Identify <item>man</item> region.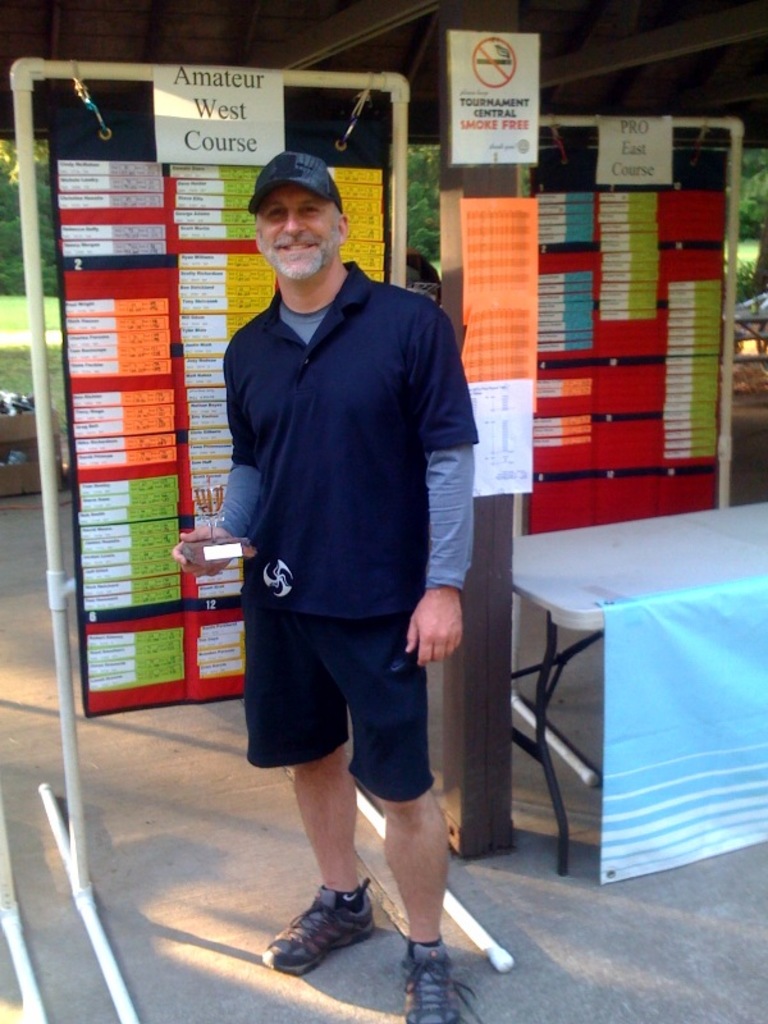
Region: bbox=(207, 132, 484, 964).
